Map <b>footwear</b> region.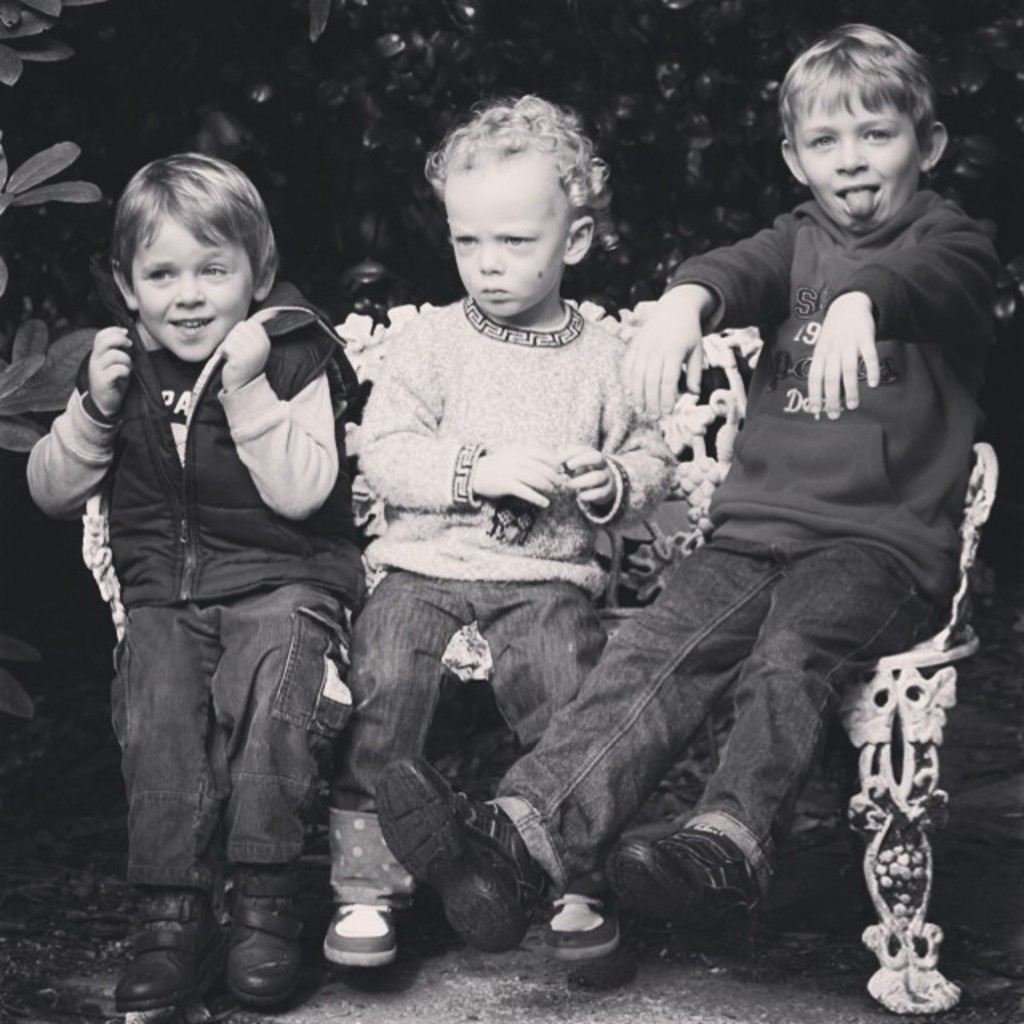
Mapped to BBox(381, 749, 549, 957).
